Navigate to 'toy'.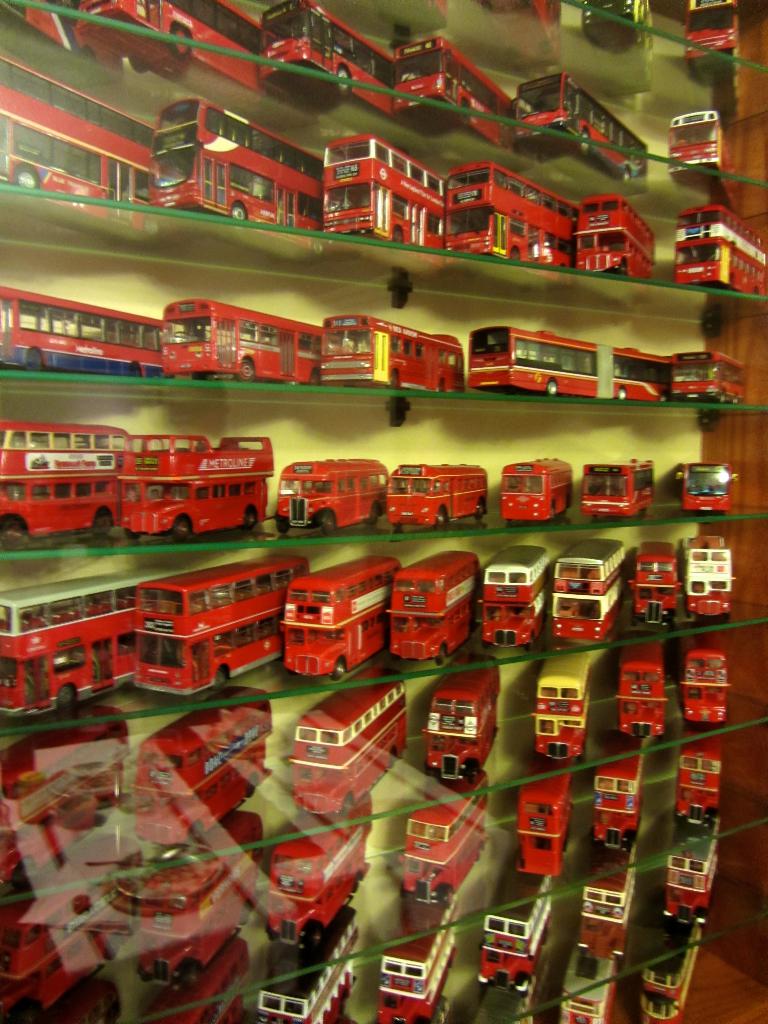
Navigation target: (x1=272, y1=556, x2=400, y2=660).
